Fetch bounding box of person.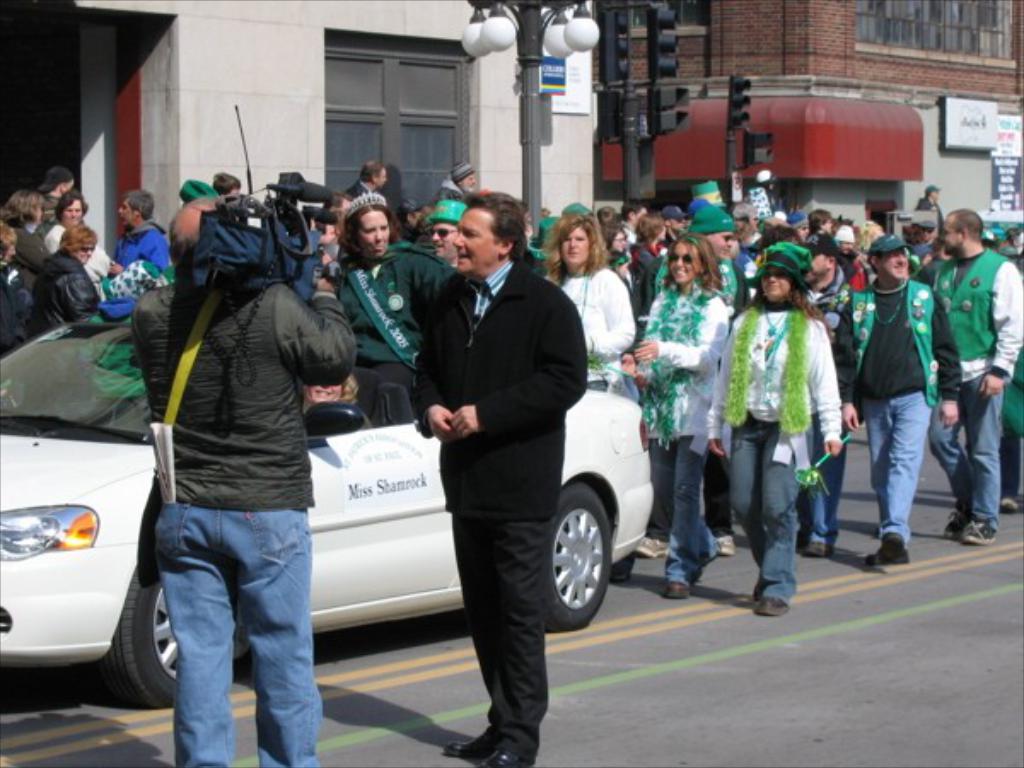
Bbox: BBox(32, 227, 101, 338).
